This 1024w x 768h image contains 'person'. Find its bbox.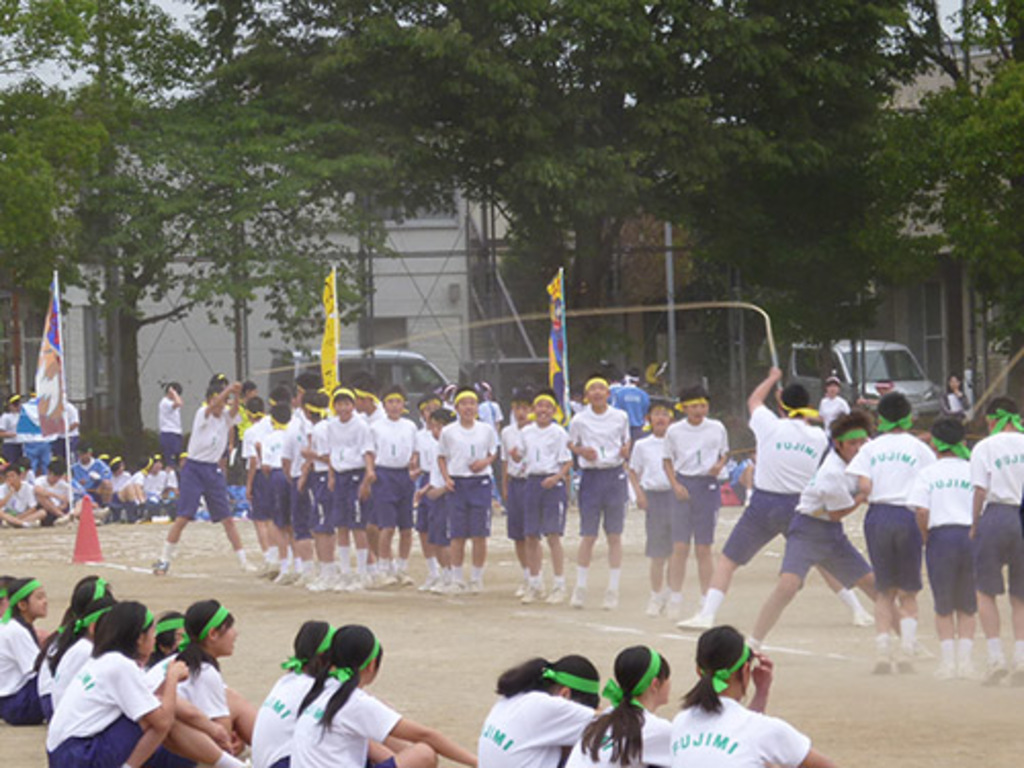
[x1=565, y1=639, x2=678, y2=766].
